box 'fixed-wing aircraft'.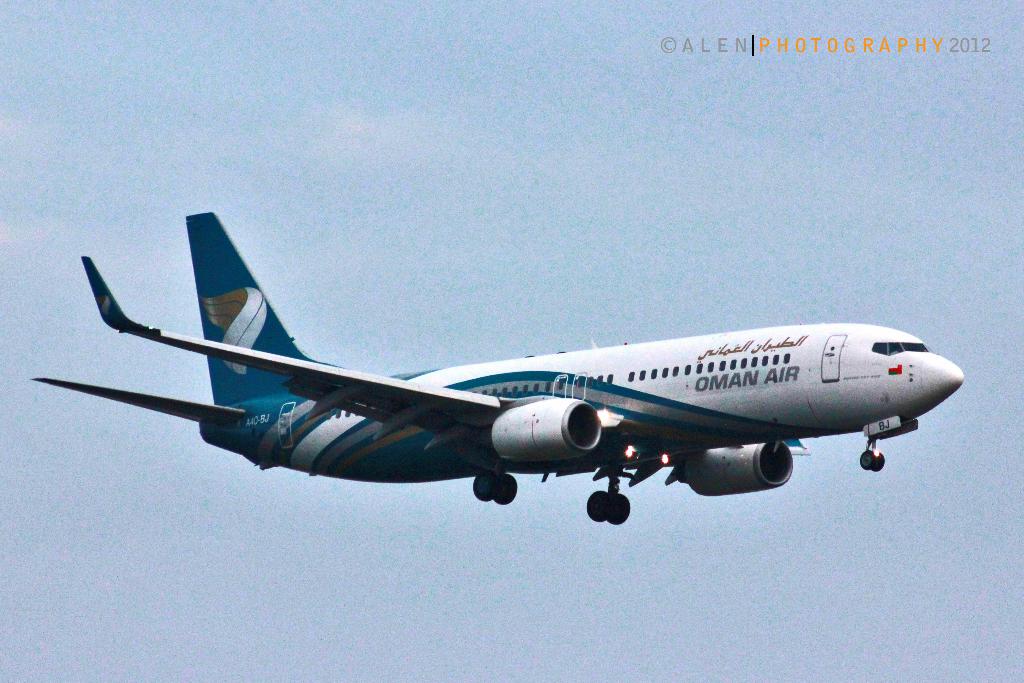
<region>33, 209, 970, 524</region>.
